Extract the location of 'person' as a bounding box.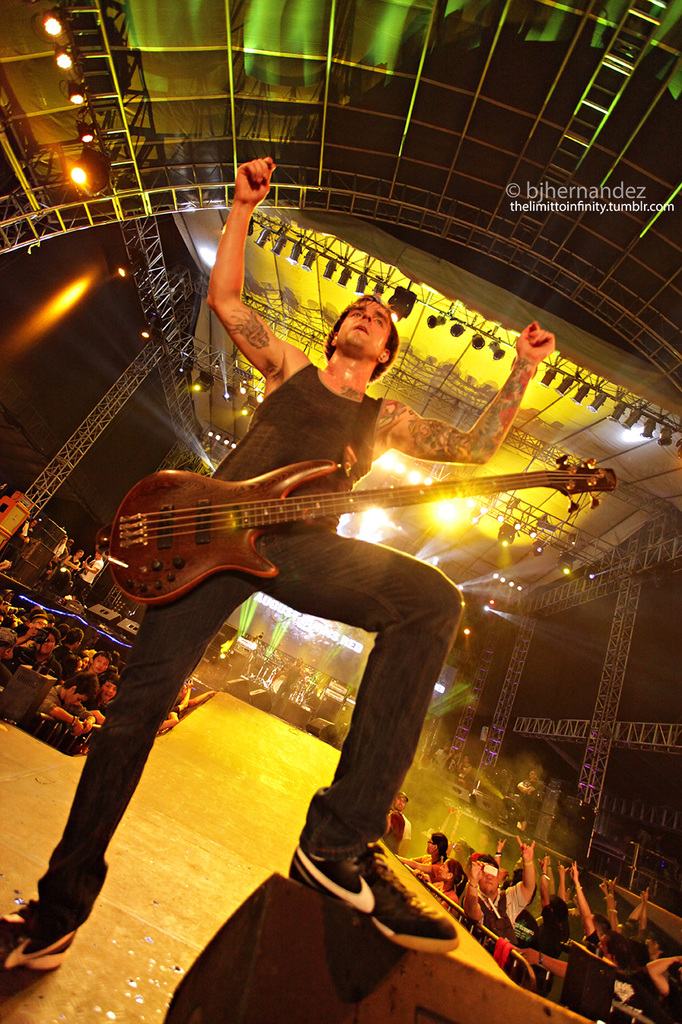
[61, 550, 86, 585].
